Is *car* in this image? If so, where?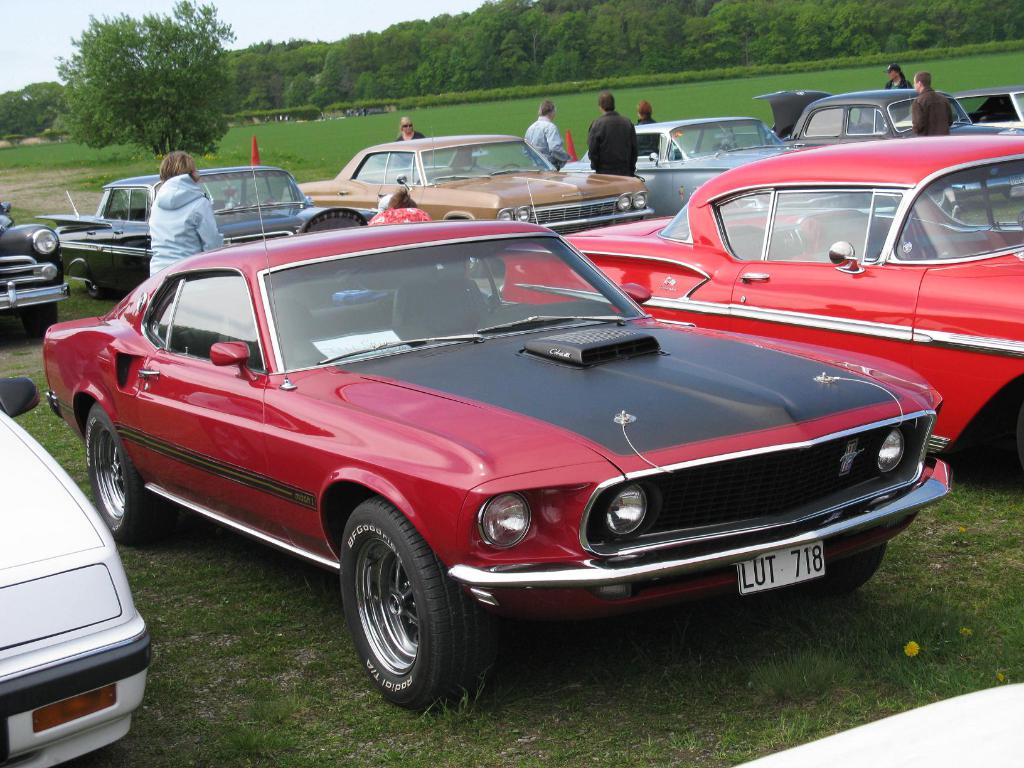
Yes, at bbox=[715, 87, 1023, 200].
